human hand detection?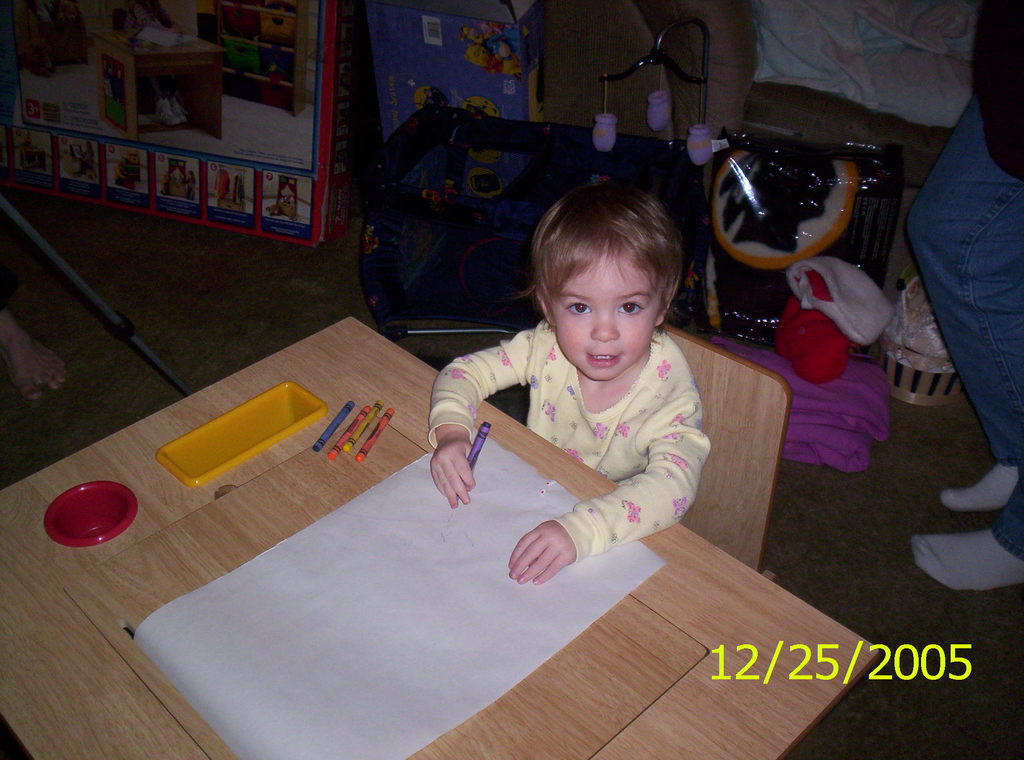
pyautogui.locateOnScreen(435, 412, 485, 529)
